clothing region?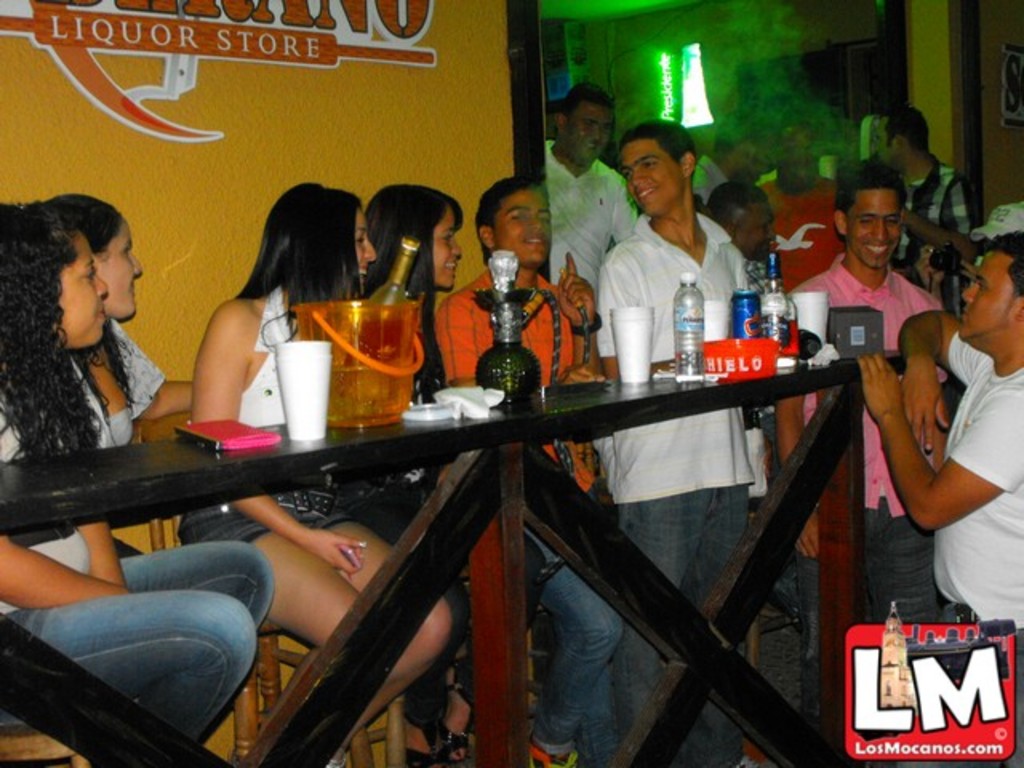
[67, 312, 173, 562]
